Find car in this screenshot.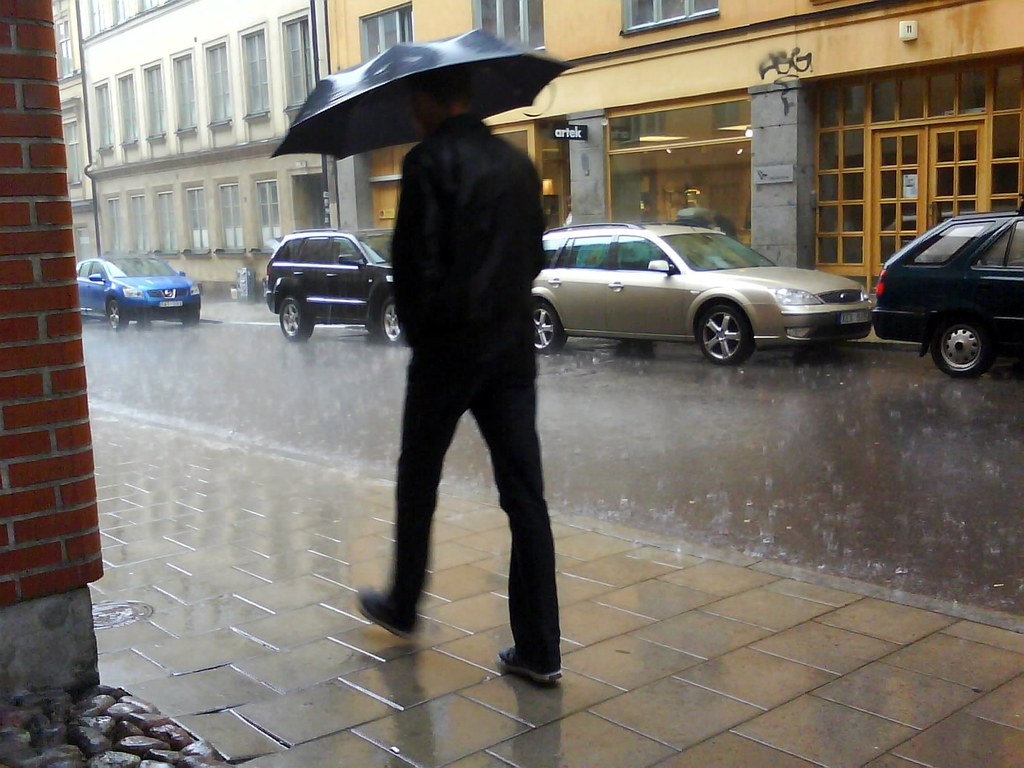
The bounding box for car is (260,226,411,348).
